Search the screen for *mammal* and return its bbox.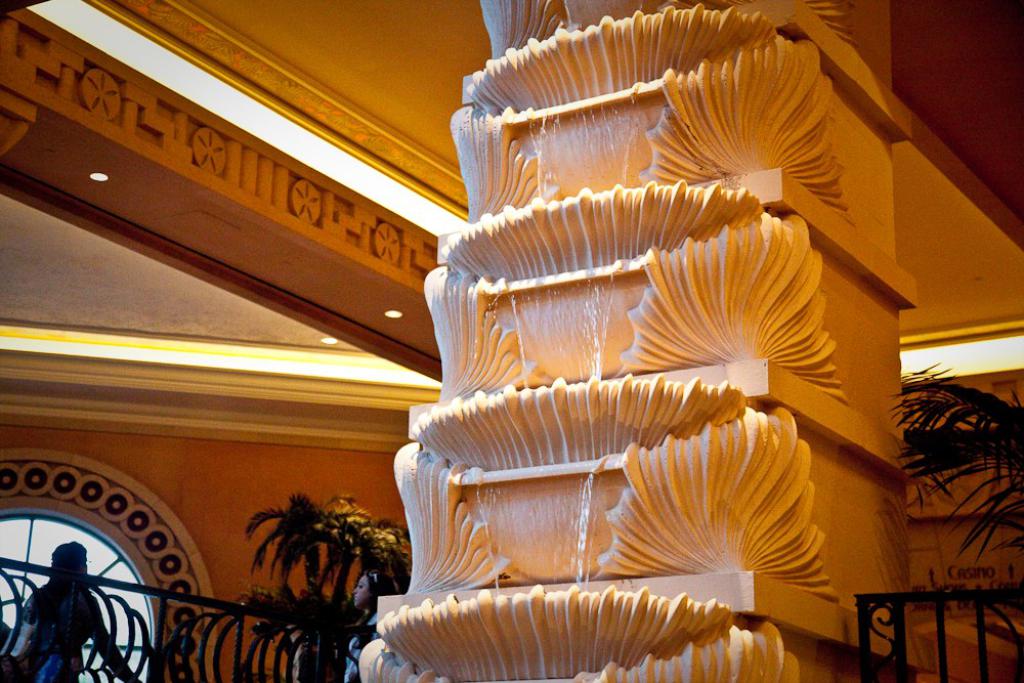
Found: detection(10, 532, 158, 682).
